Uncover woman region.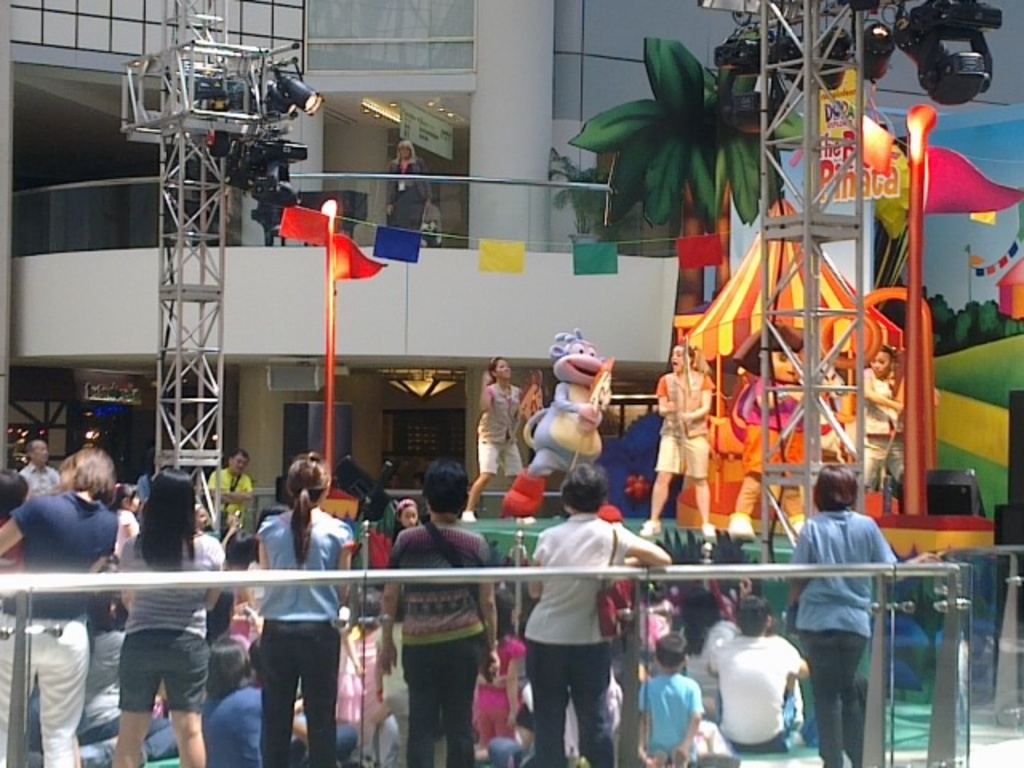
Uncovered: left=90, top=467, right=232, bottom=762.
